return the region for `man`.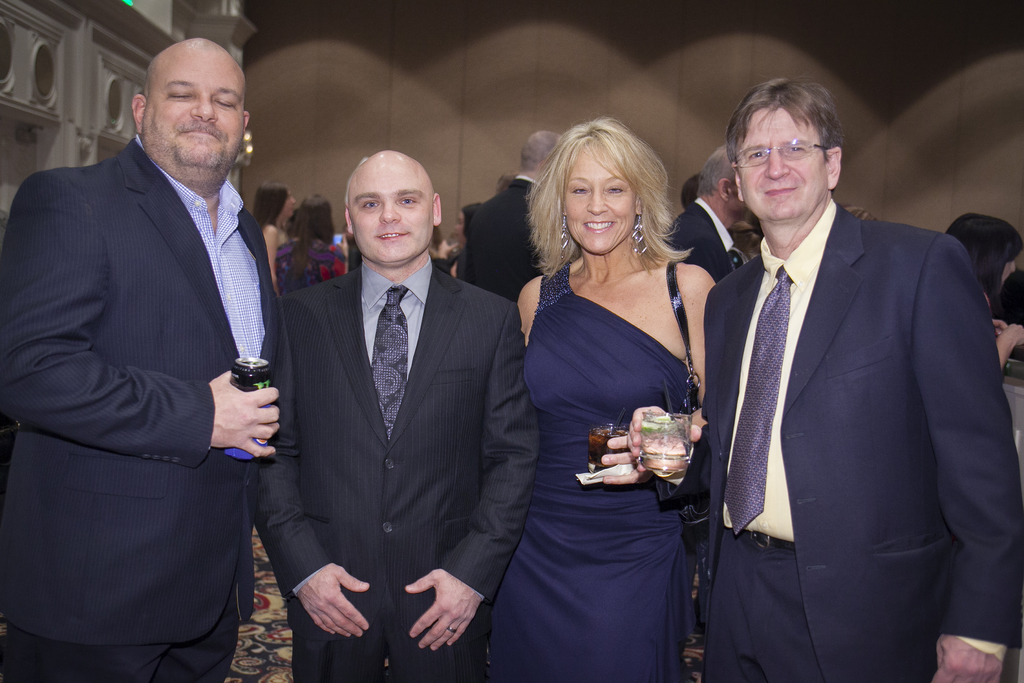
rect(692, 82, 1005, 675).
